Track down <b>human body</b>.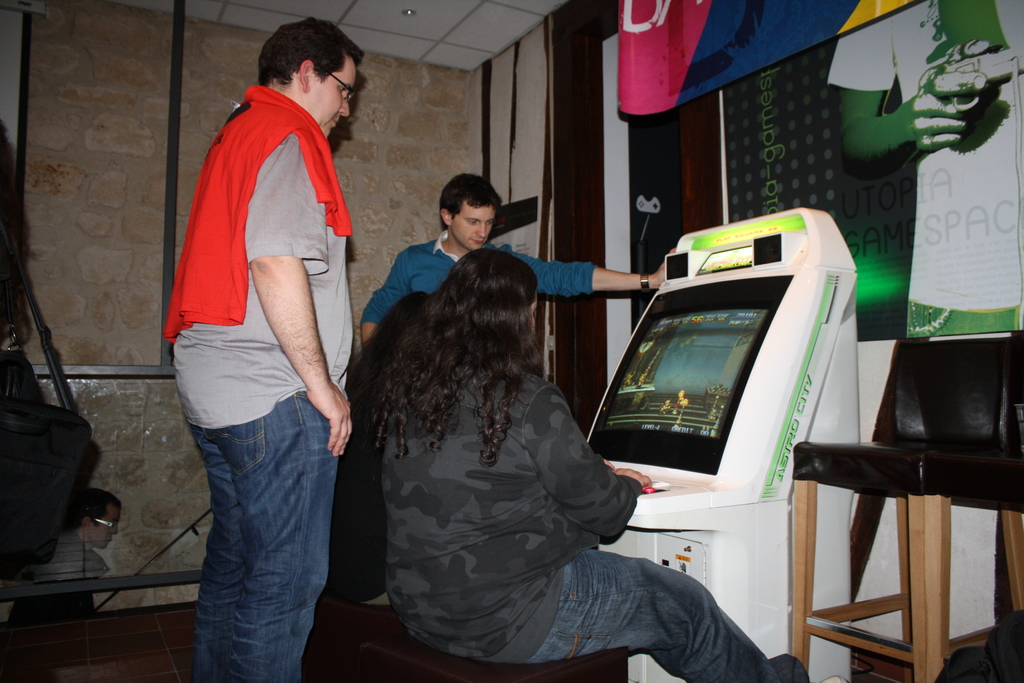
Tracked to x1=40, y1=541, x2=111, y2=604.
